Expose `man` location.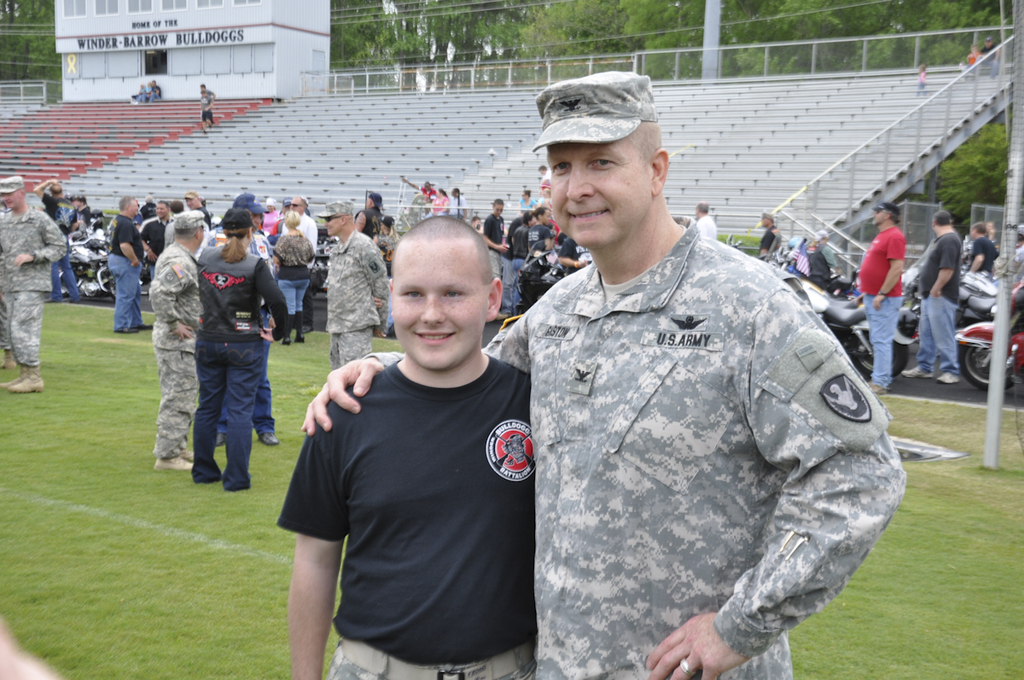
Exposed at x1=141 y1=202 x2=172 y2=261.
